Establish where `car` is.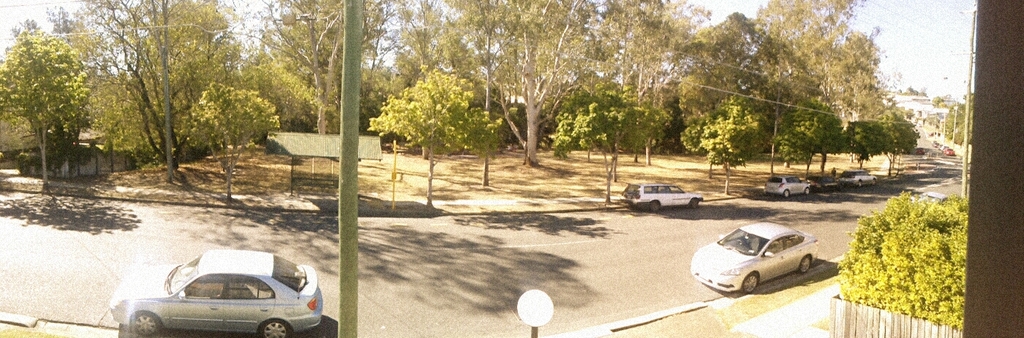
Established at (917,193,941,203).
